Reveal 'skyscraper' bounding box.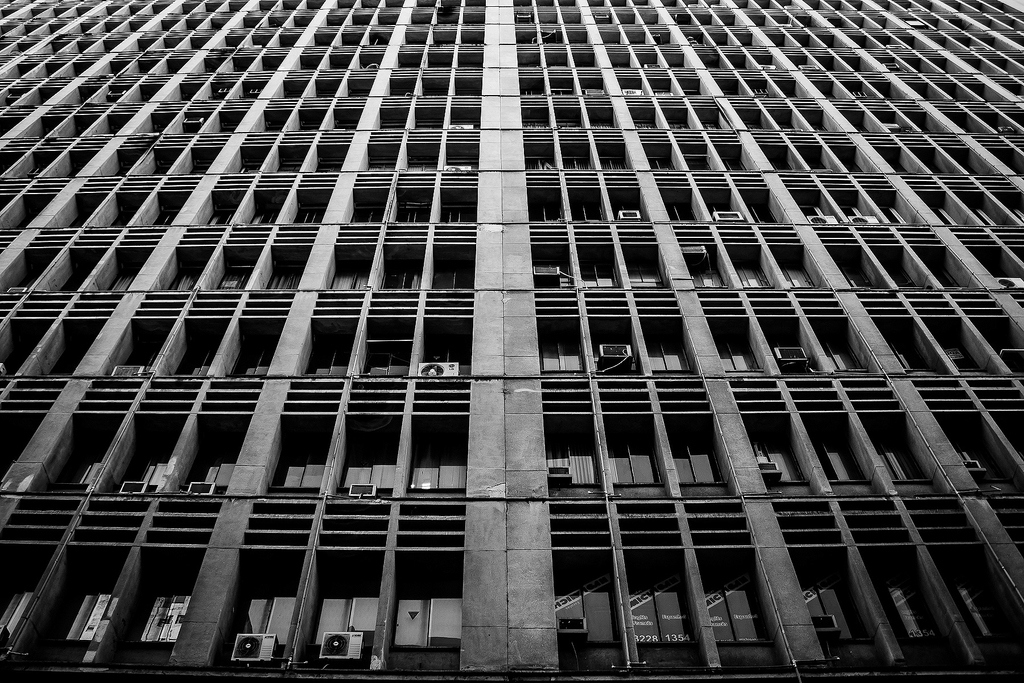
Revealed: l=0, t=0, r=1023, b=680.
